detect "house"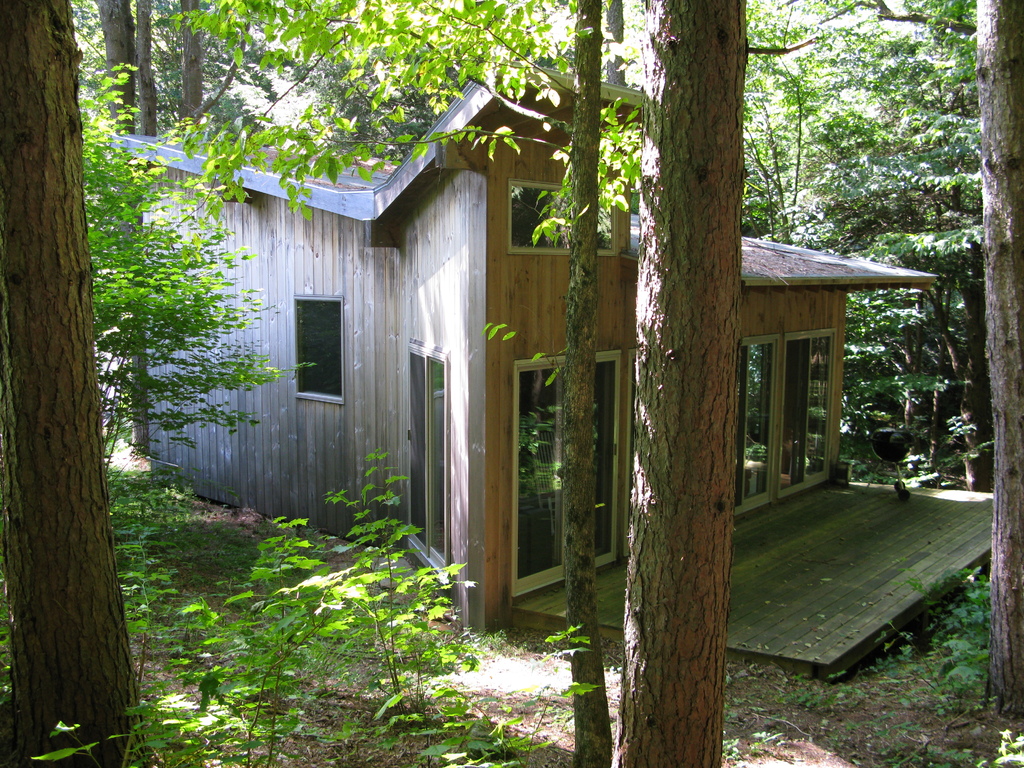
[103,50,1010,688]
